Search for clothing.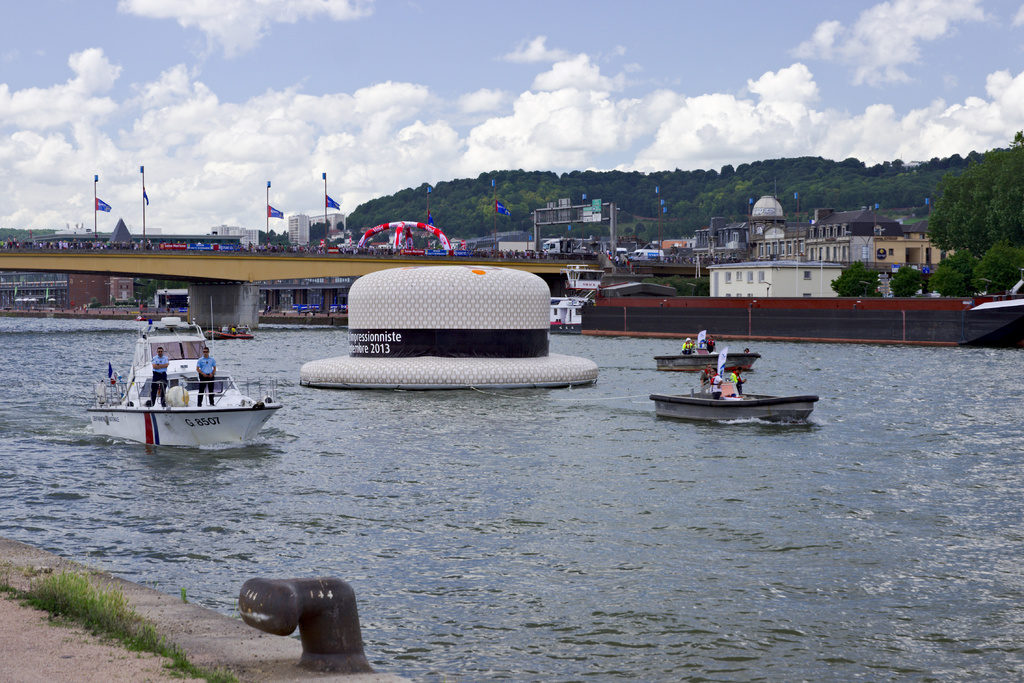
Found at detection(730, 365, 748, 396).
